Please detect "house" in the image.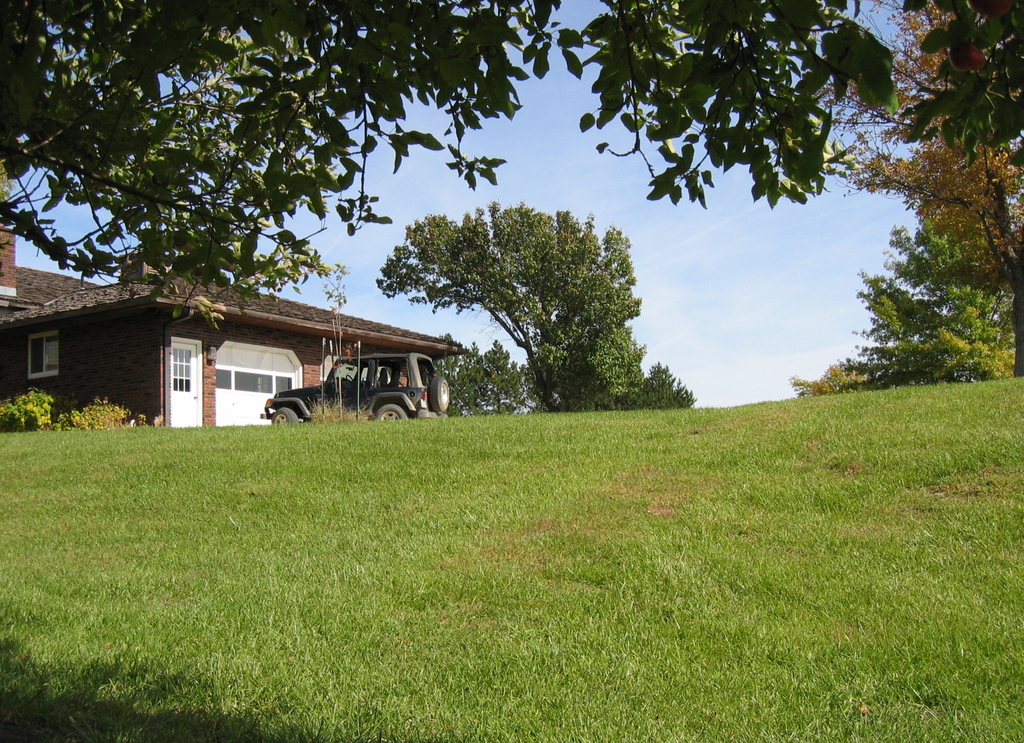
x1=0, y1=150, x2=95, y2=396.
